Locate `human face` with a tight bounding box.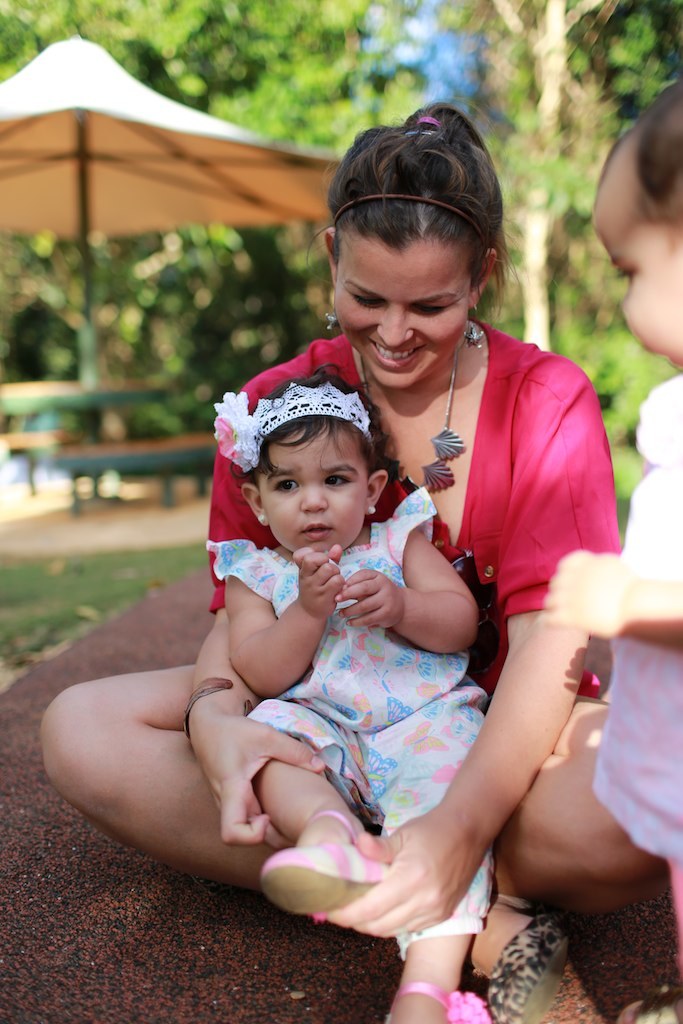
left=585, top=177, right=682, bottom=372.
